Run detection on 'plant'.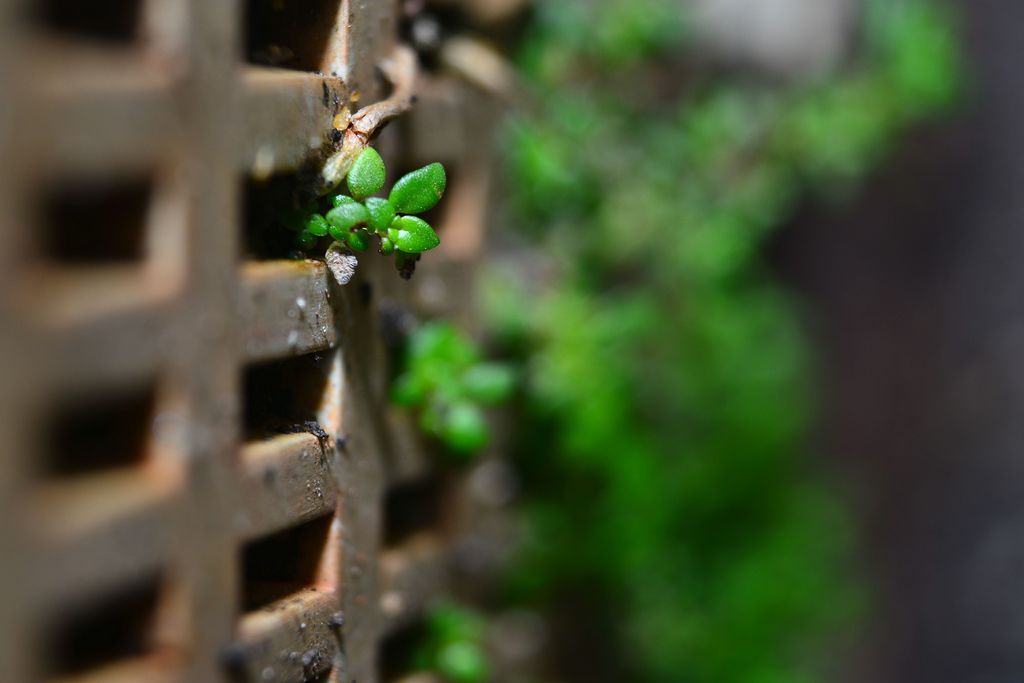
Result: (left=308, top=140, right=446, bottom=261).
